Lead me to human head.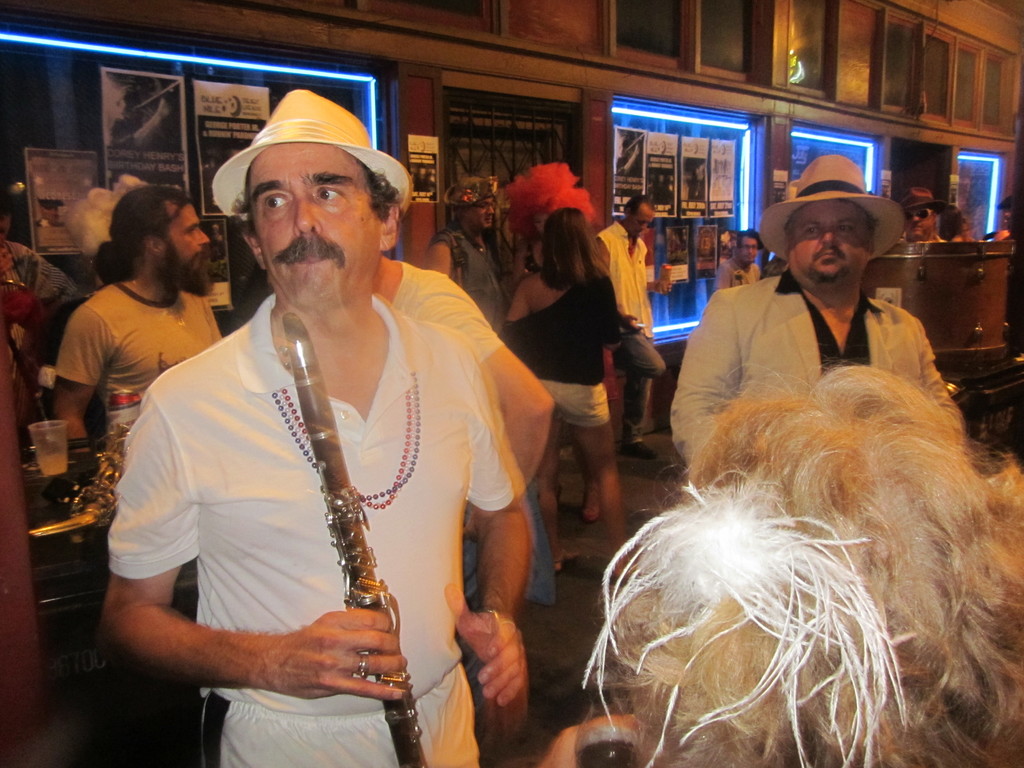
Lead to {"x1": 737, "y1": 233, "x2": 761, "y2": 268}.
